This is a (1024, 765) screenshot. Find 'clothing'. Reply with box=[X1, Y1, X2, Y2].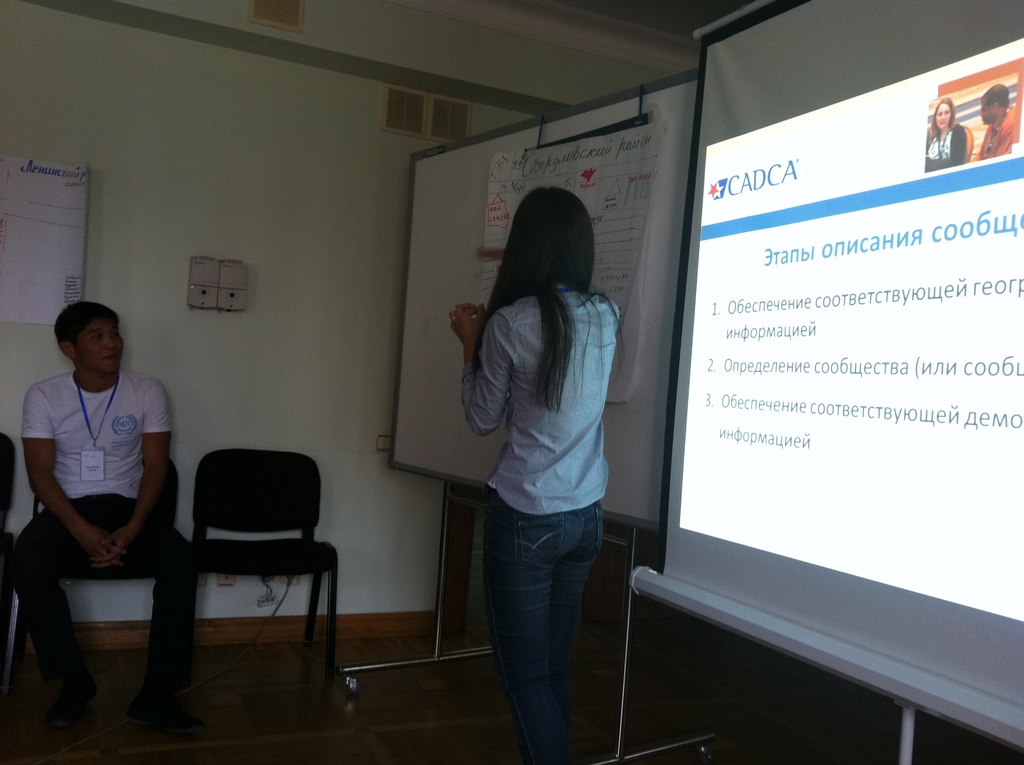
box=[20, 353, 202, 707].
